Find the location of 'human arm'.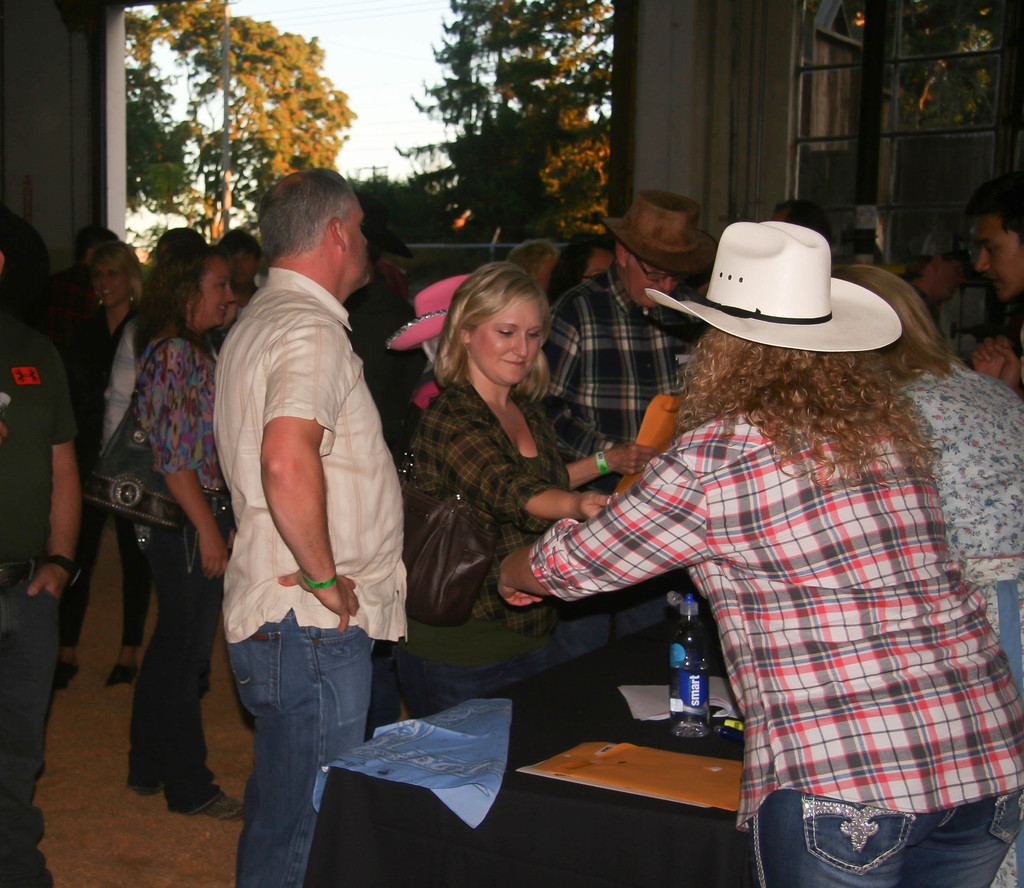
Location: pyautogui.locateOnScreen(467, 431, 719, 611).
